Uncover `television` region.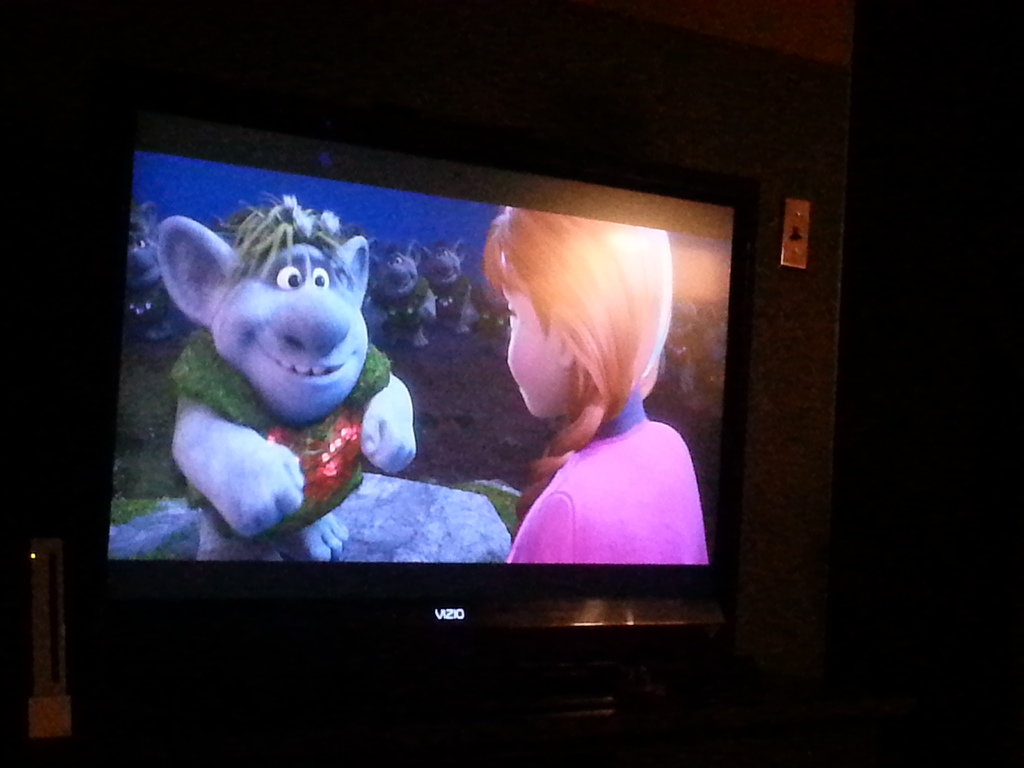
Uncovered: box=[67, 89, 760, 655].
